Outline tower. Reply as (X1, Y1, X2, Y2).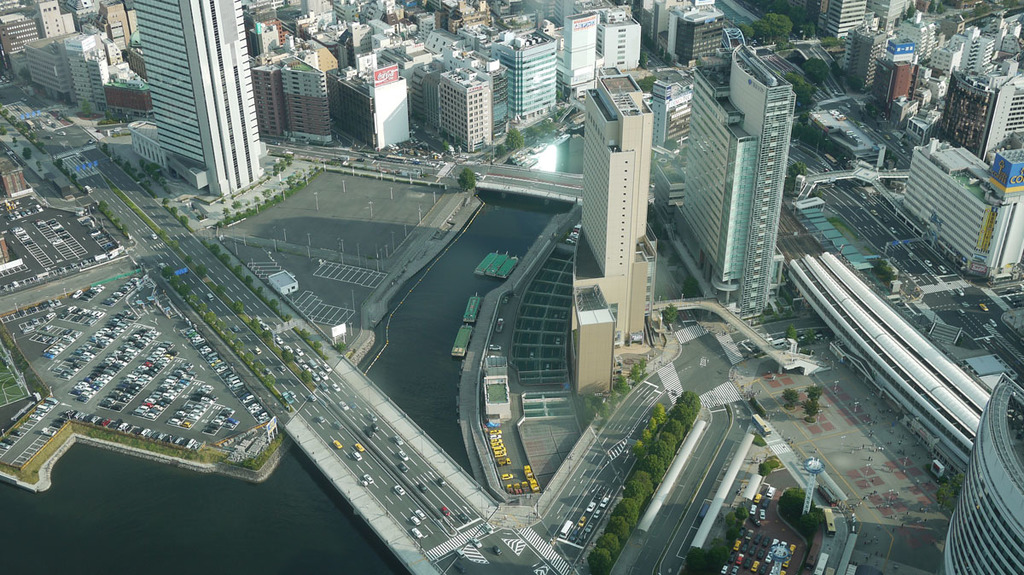
(677, 40, 796, 319).
